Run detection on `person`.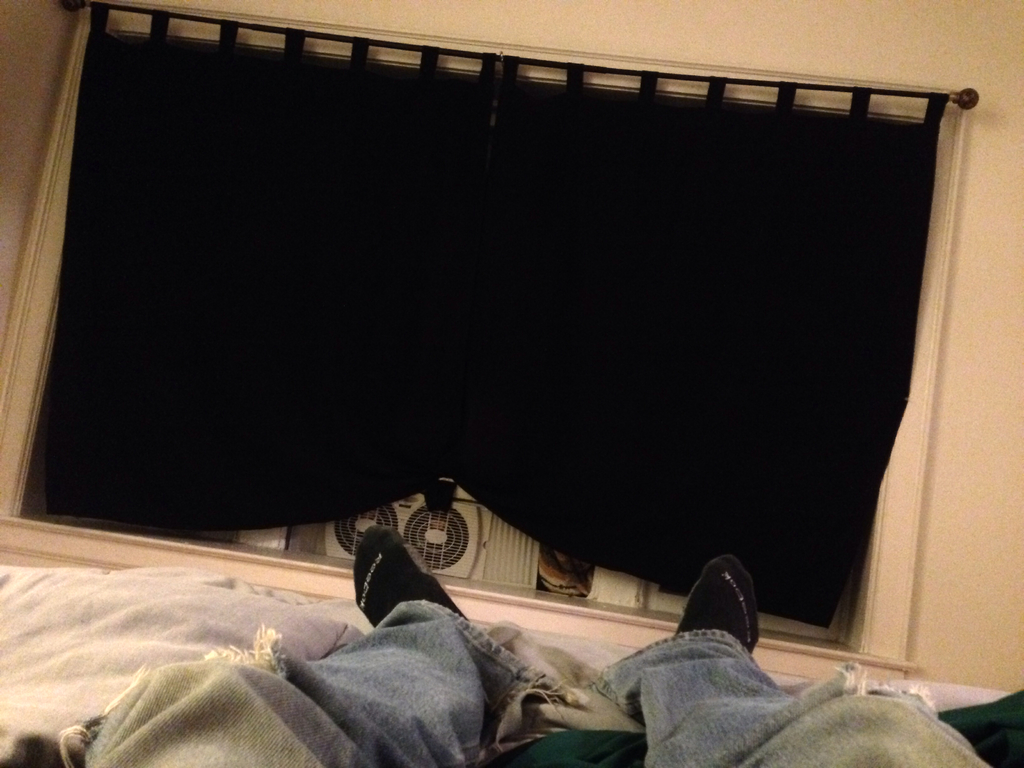
Result: l=3, t=554, r=1005, b=767.
